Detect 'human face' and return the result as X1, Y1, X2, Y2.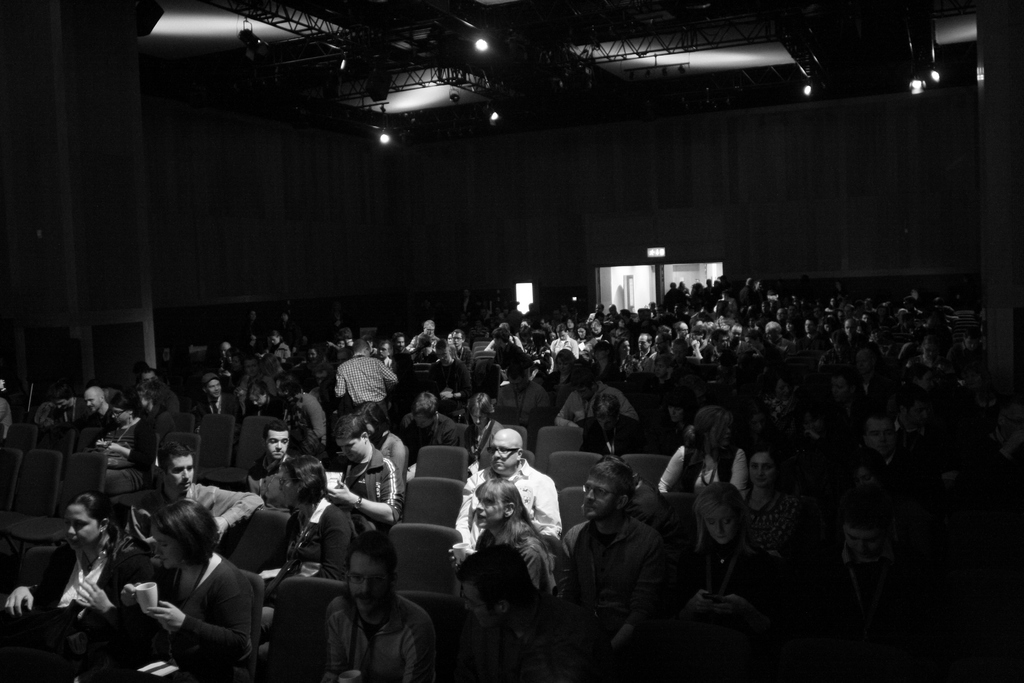
855, 352, 871, 371.
